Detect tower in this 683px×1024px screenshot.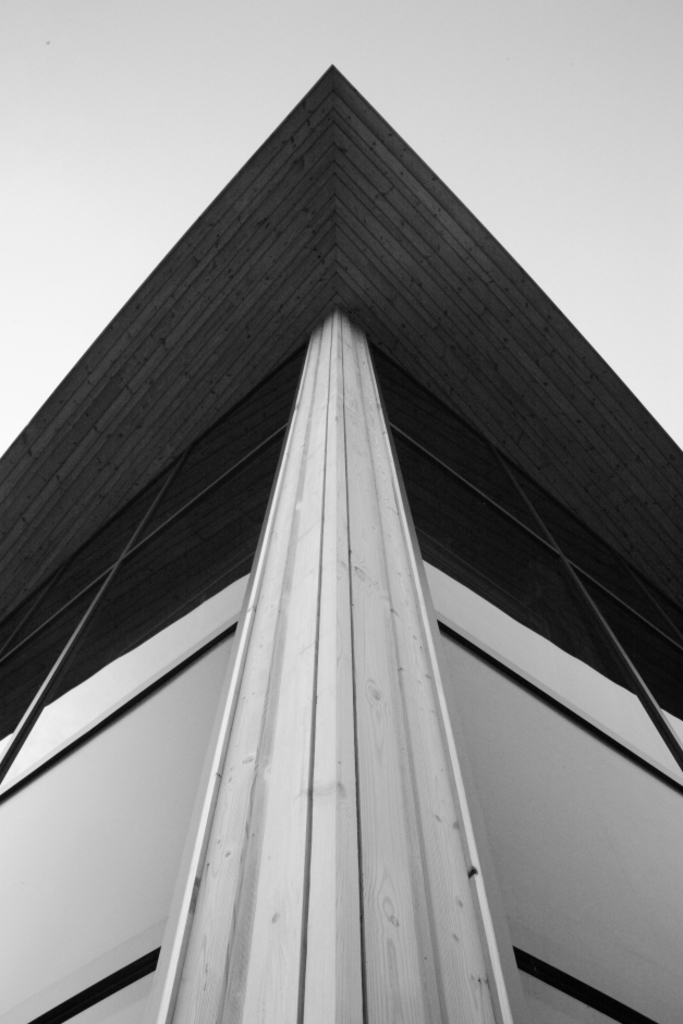
Detection: region(36, 68, 629, 1012).
